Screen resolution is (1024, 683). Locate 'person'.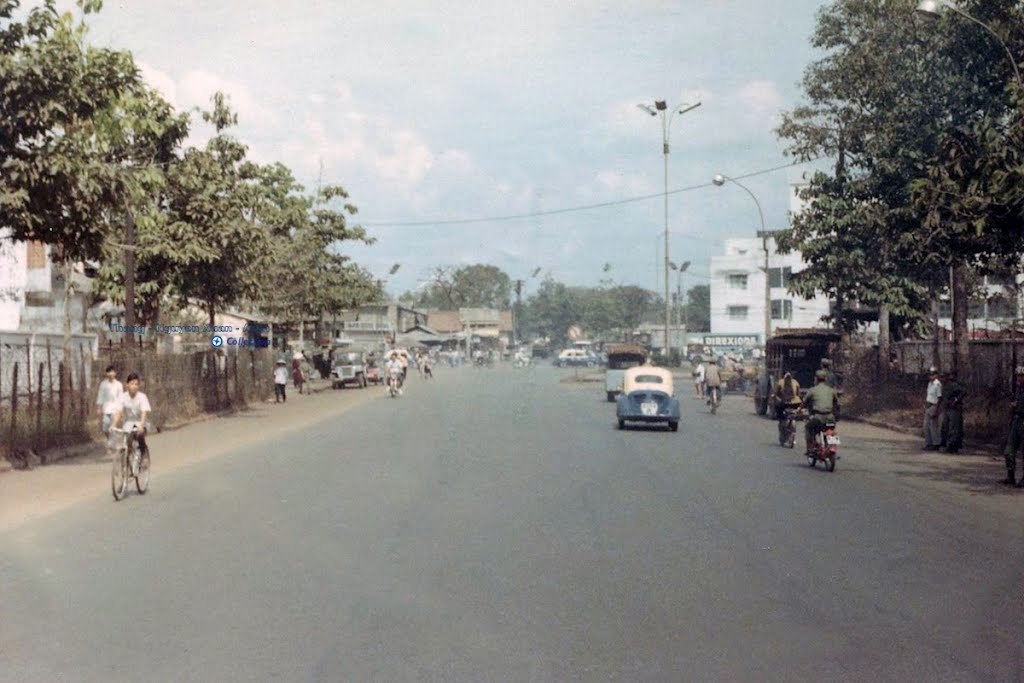
bbox(688, 360, 705, 397).
